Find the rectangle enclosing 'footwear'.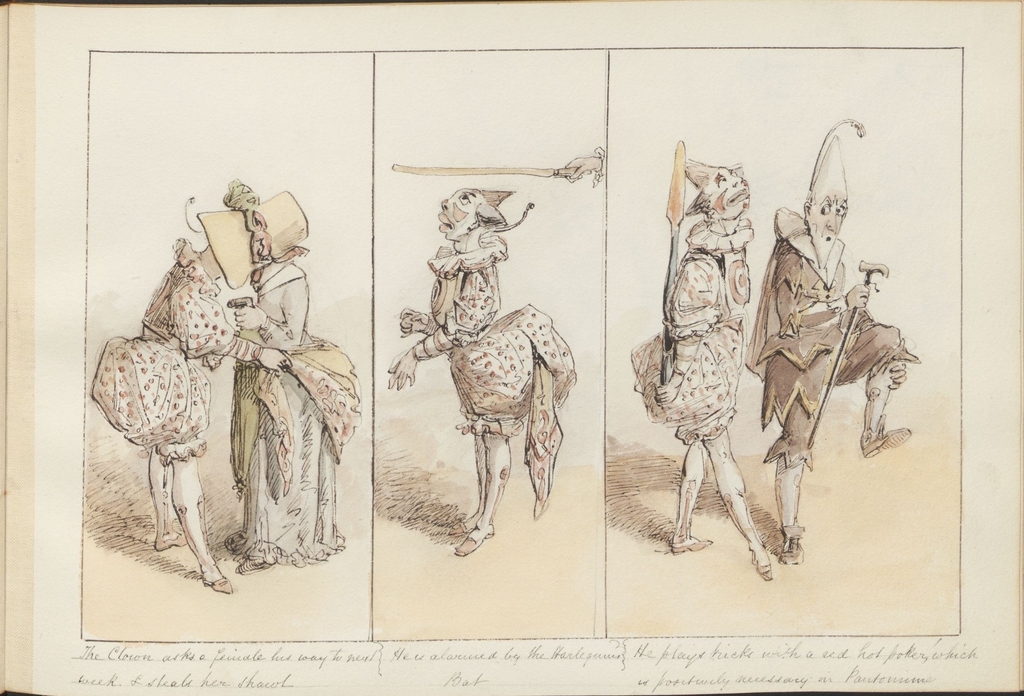
[228, 551, 272, 574].
